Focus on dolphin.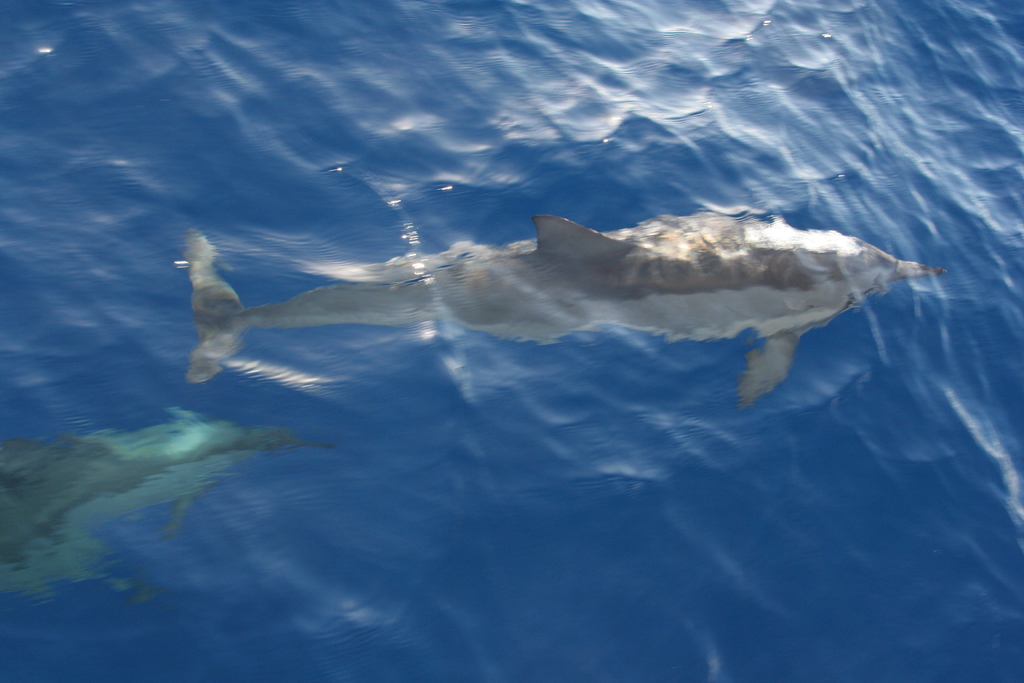
Focused at left=181, top=210, right=941, bottom=410.
